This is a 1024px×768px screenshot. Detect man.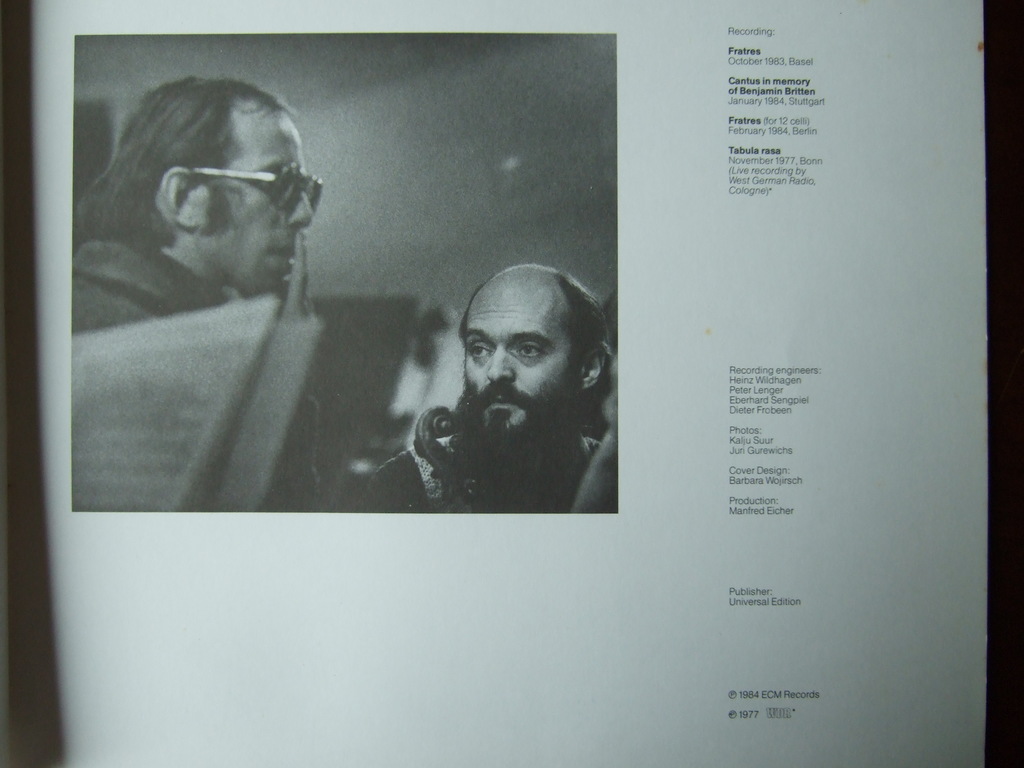
bbox=(356, 275, 646, 536).
